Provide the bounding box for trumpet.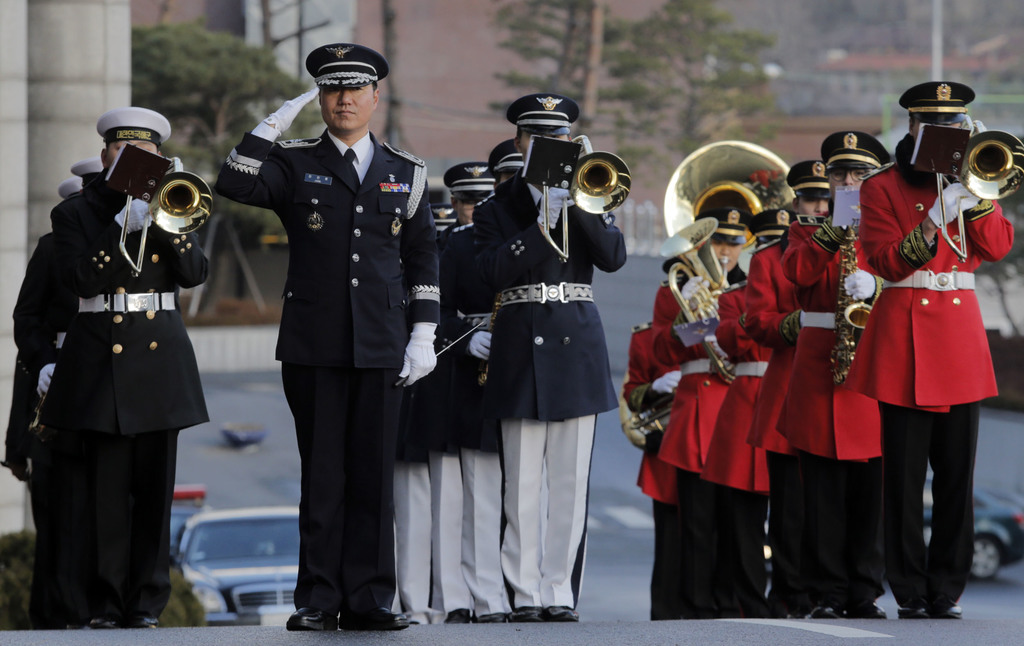
select_region(564, 124, 646, 211).
